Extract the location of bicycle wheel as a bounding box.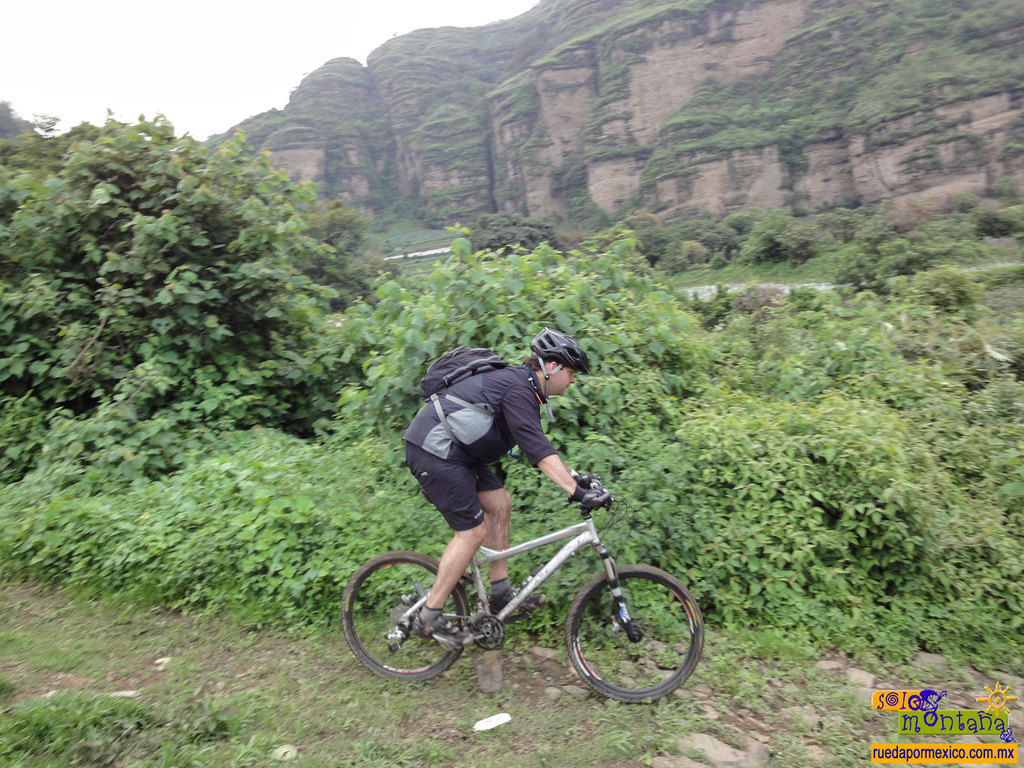
BBox(564, 563, 707, 712).
